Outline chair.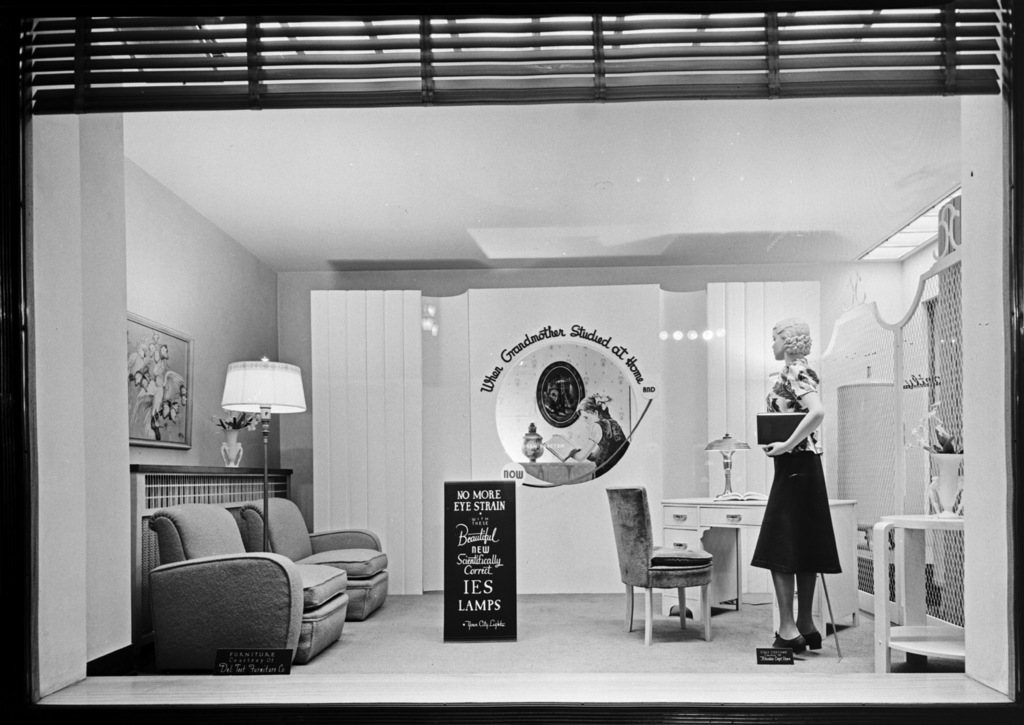
Outline: 238:492:393:621.
